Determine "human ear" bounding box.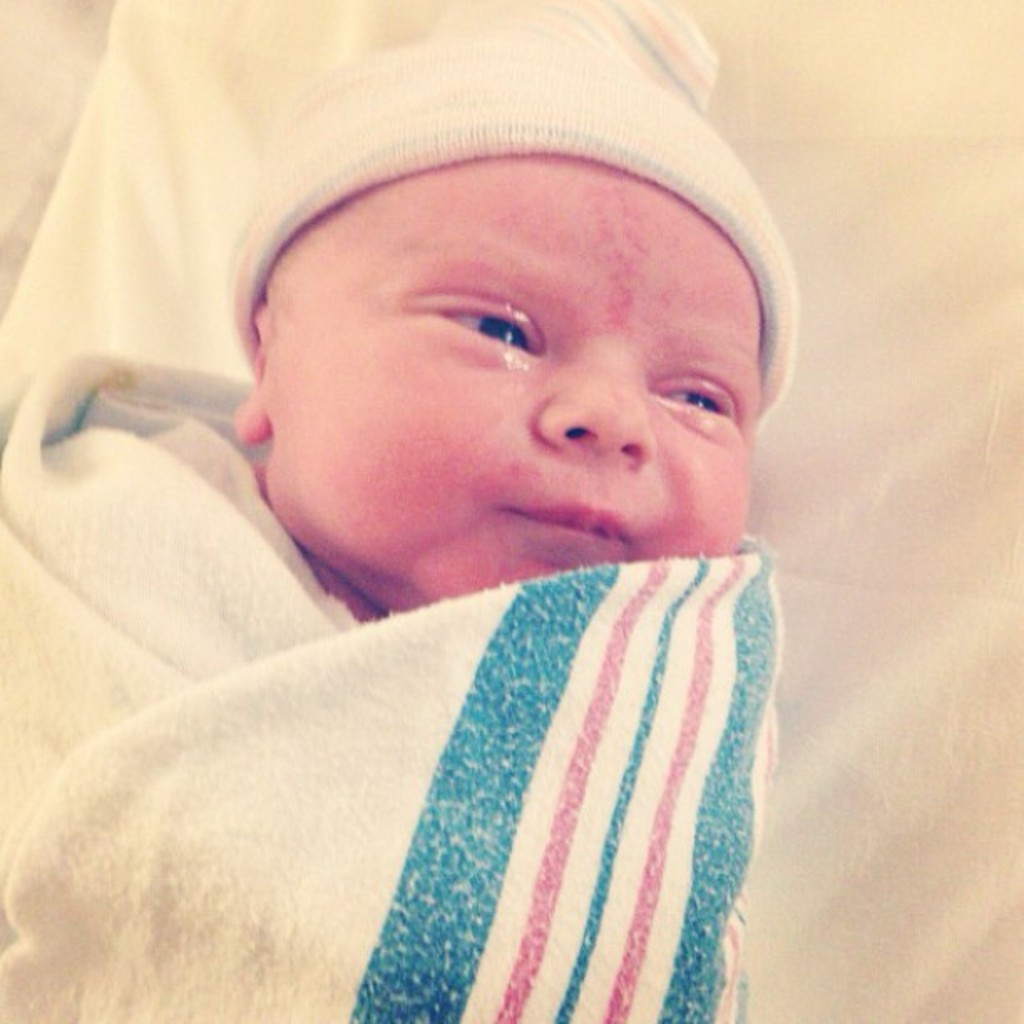
Determined: pyautogui.locateOnScreen(229, 311, 261, 445).
